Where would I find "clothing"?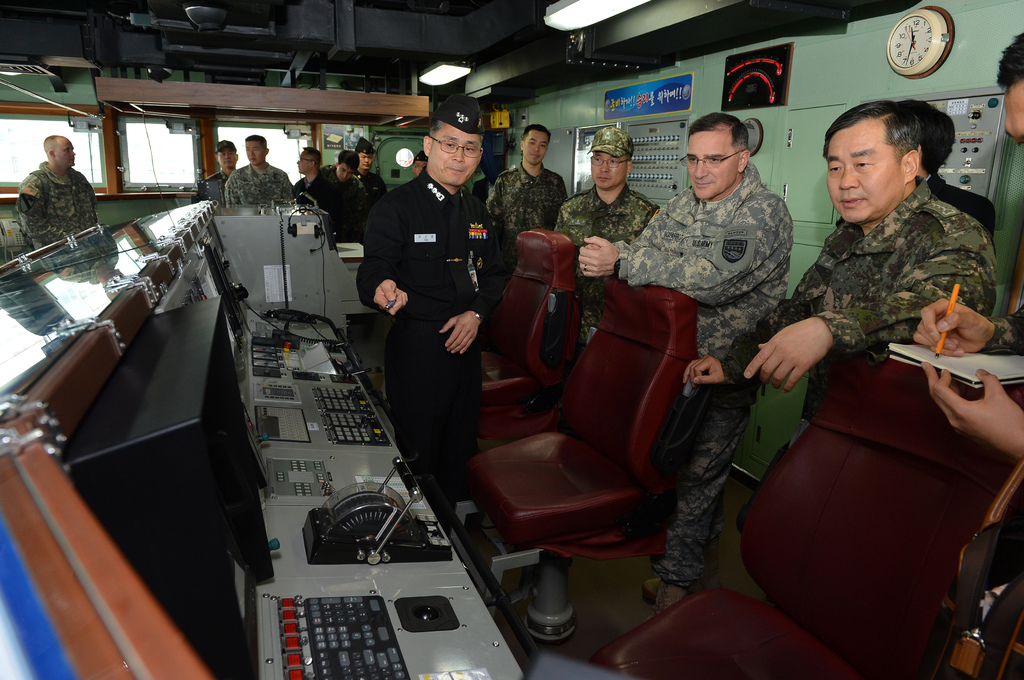
At (left=316, top=170, right=348, bottom=207).
